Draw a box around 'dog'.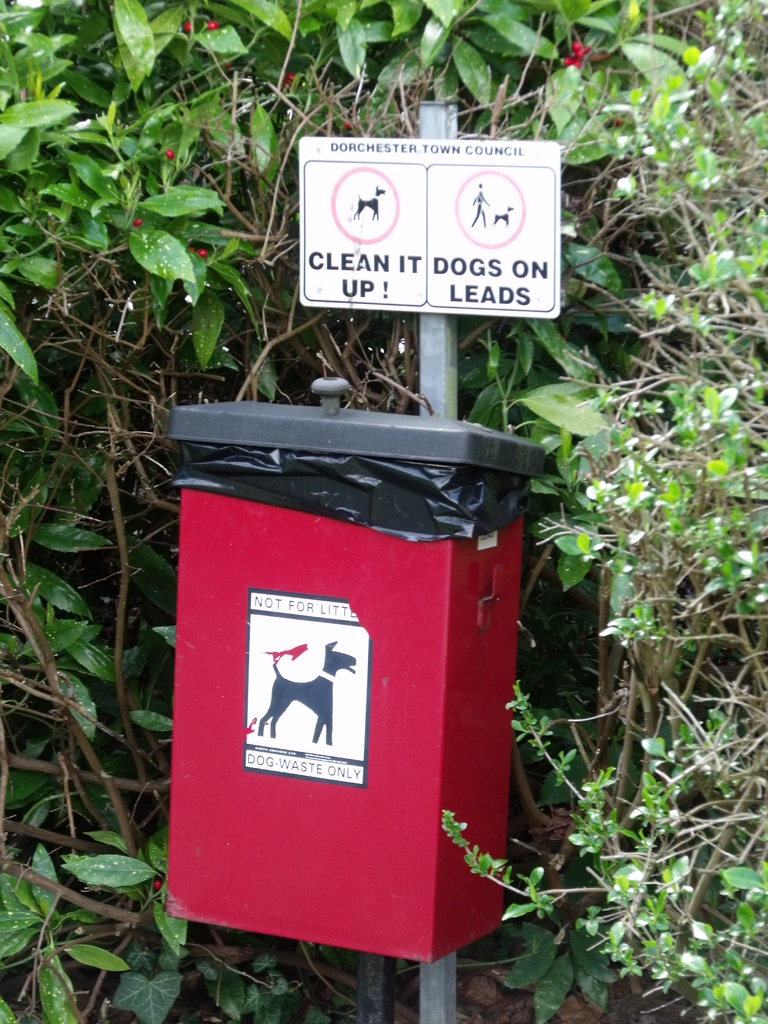
detection(259, 641, 359, 744).
